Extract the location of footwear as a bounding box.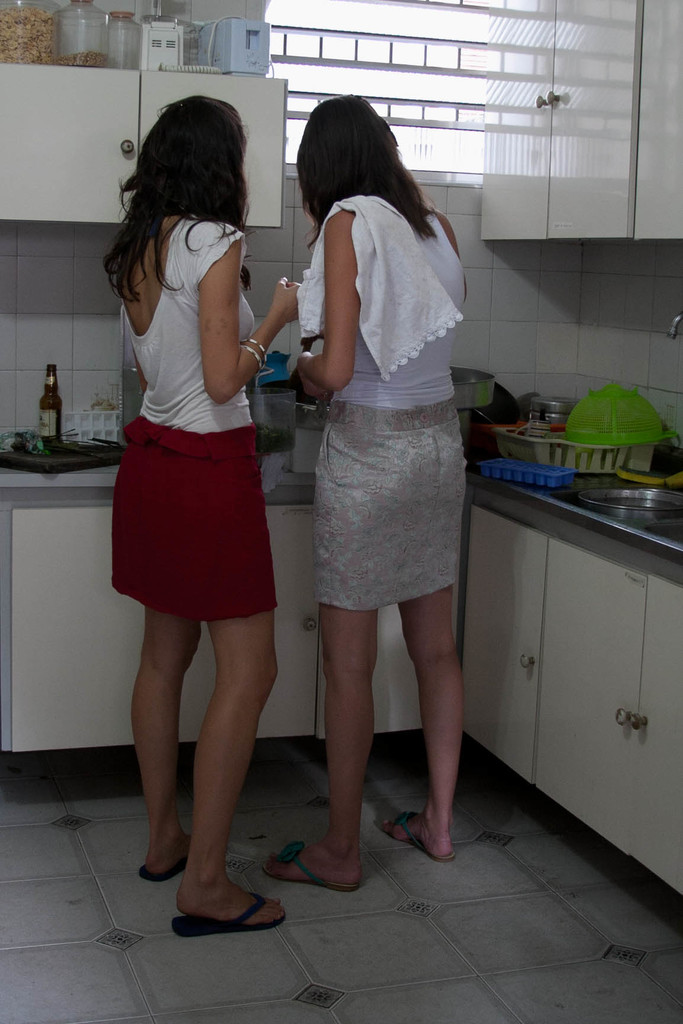
bbox=(139, 844, 193, 883).
